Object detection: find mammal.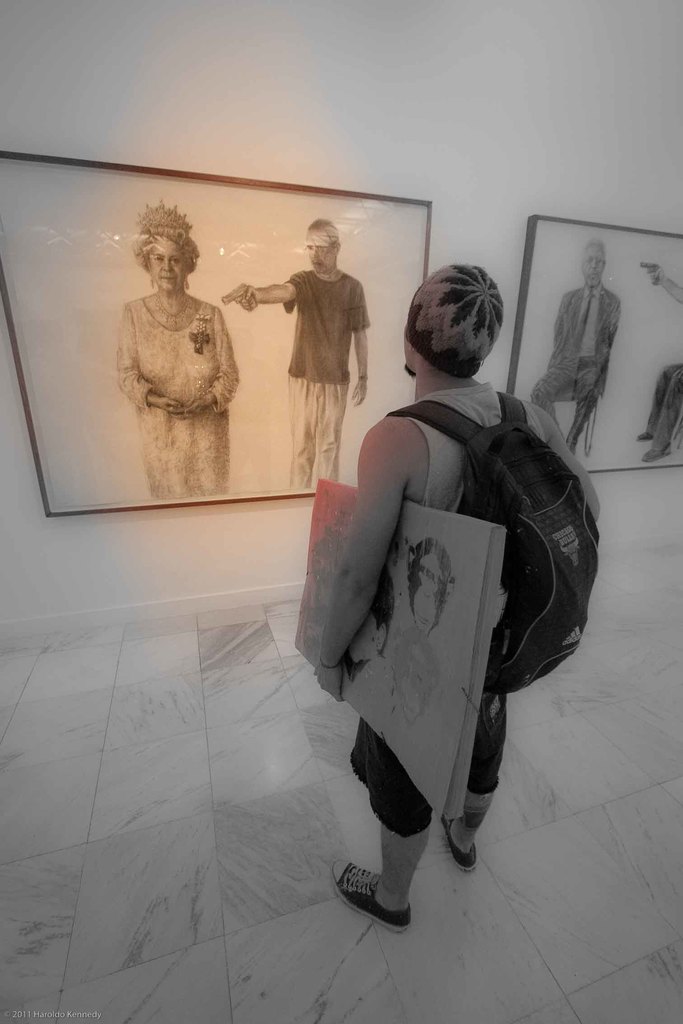
left=531, top=238, right=607, bottom=457.
